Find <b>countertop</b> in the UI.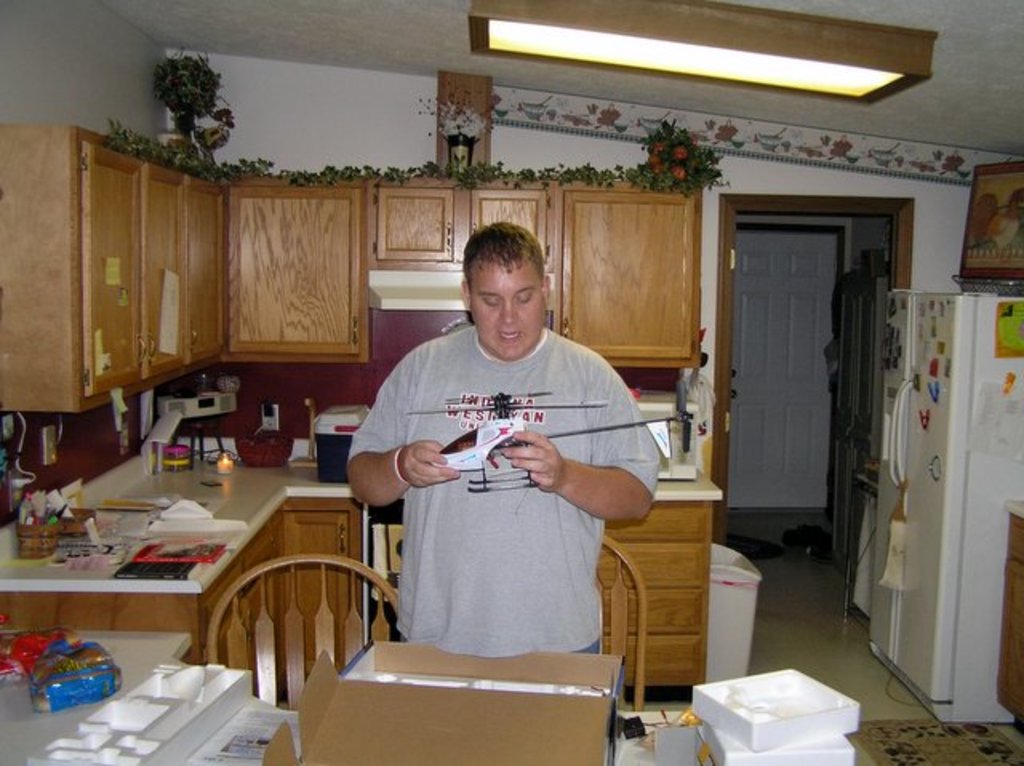
UI element at <bbox>0, 445, 720, 590</bbox>.
